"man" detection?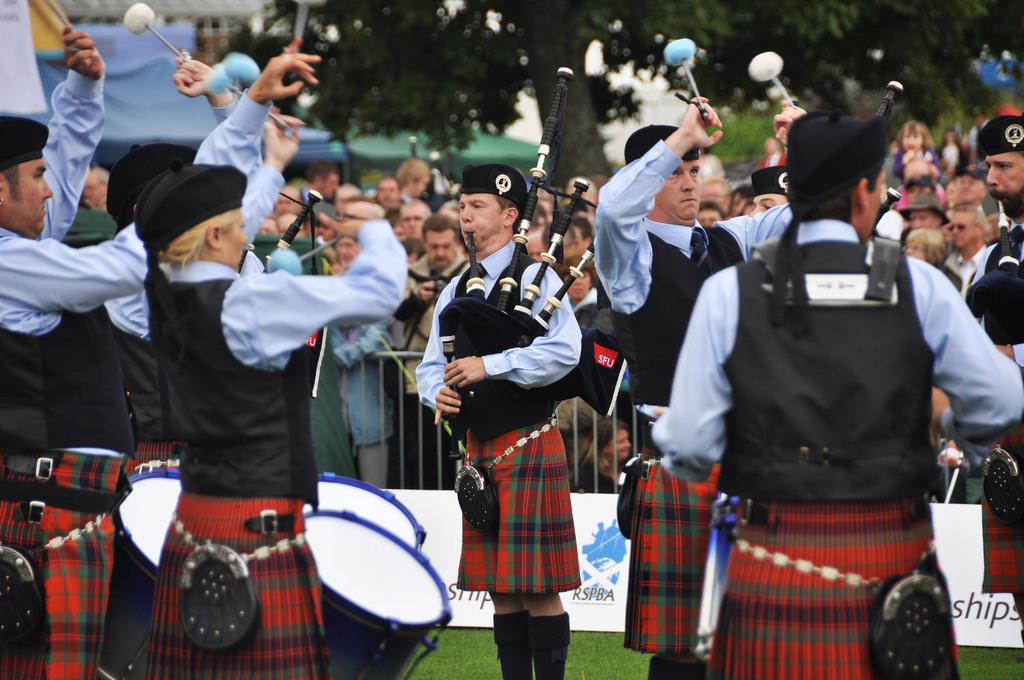
pyautogui.locateOnScreen(0, 23, 148, 679)
